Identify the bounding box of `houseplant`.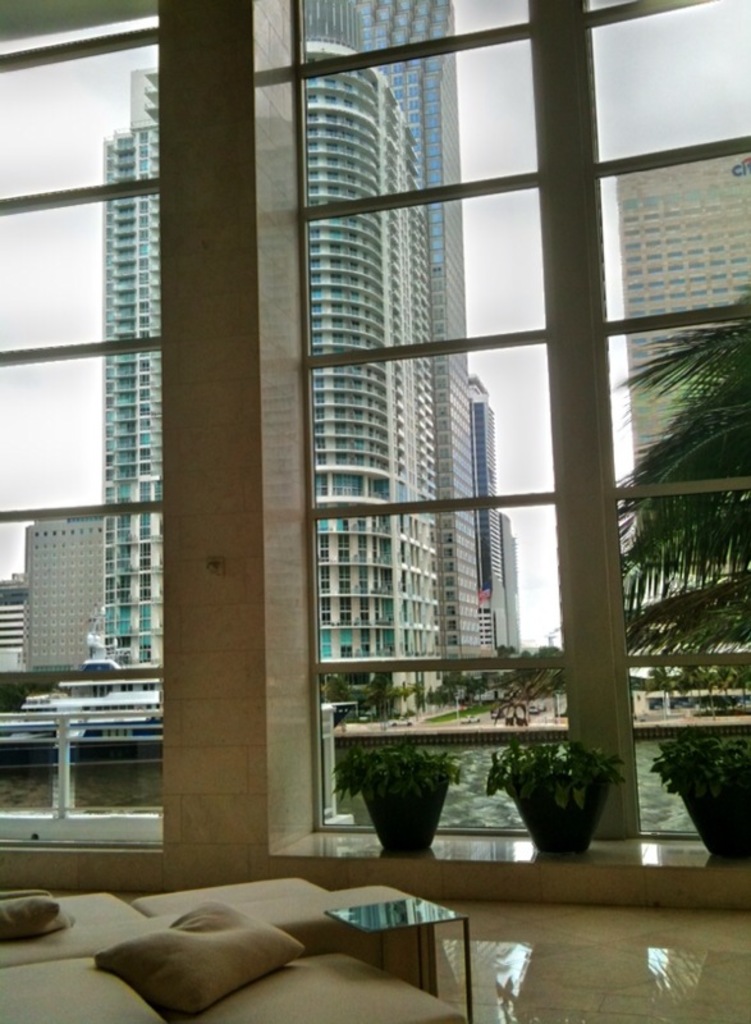
region(333, 740, 454, 863).
